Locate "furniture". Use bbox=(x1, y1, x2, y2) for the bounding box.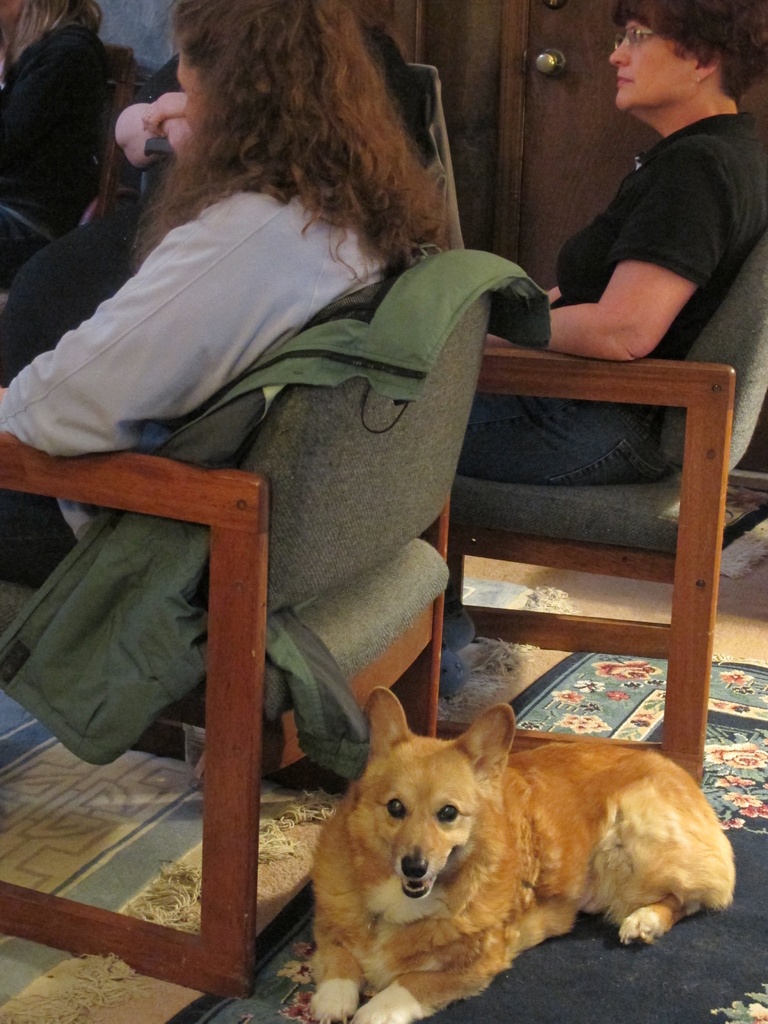
bbox=(390, 232, 767, 790).
